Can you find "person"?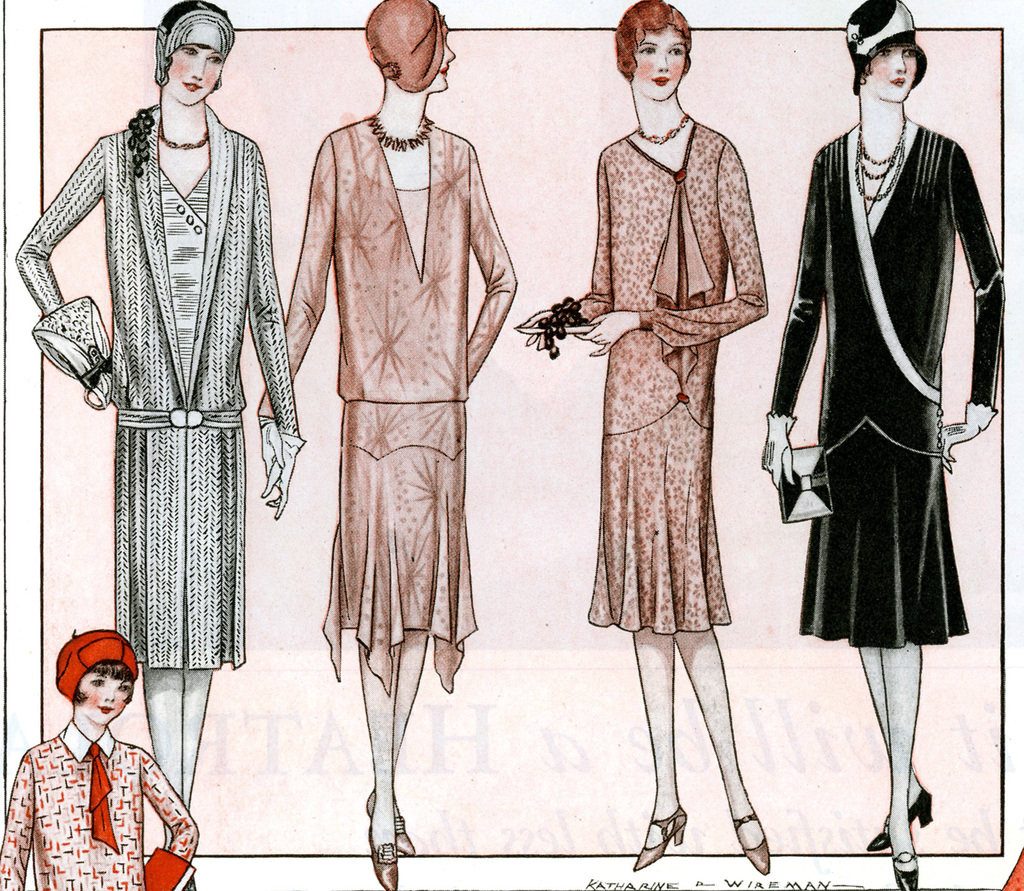
Yes, bounding box: {"left": 759, "top": 0, "right": 1004, "bottom": 890}.
